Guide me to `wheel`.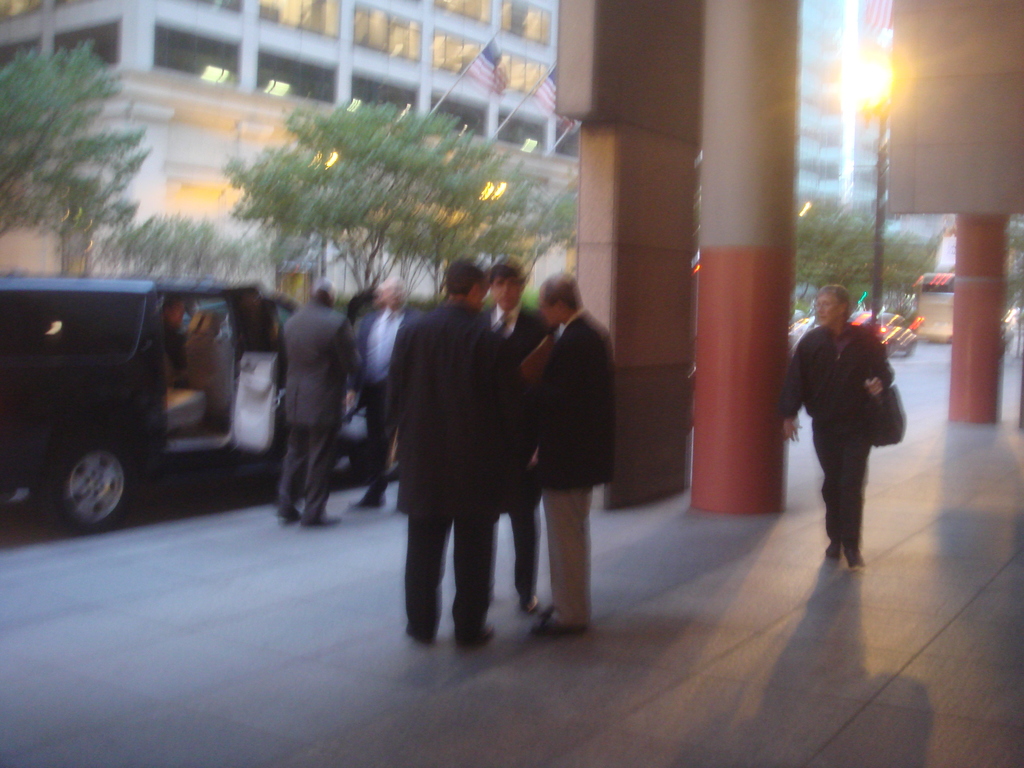
Guidance: x1=31 y1=428 x2=122 y2=528.
